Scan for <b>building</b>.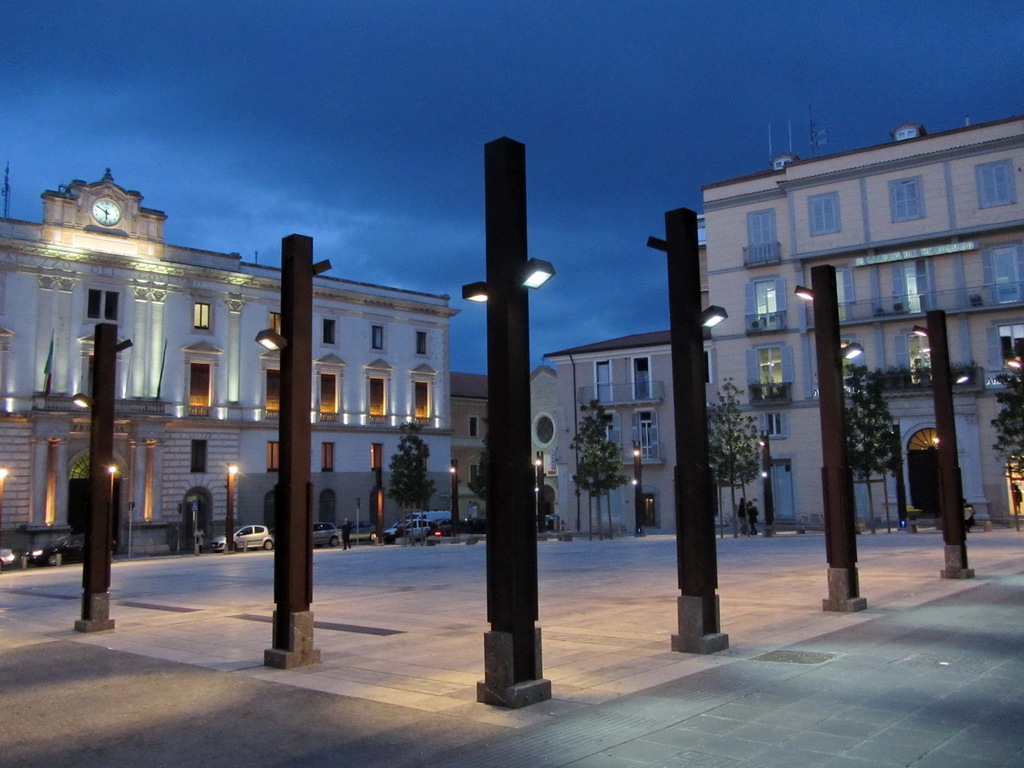
Scan result: [left=529, top=113, right=1023, bottom=528].
